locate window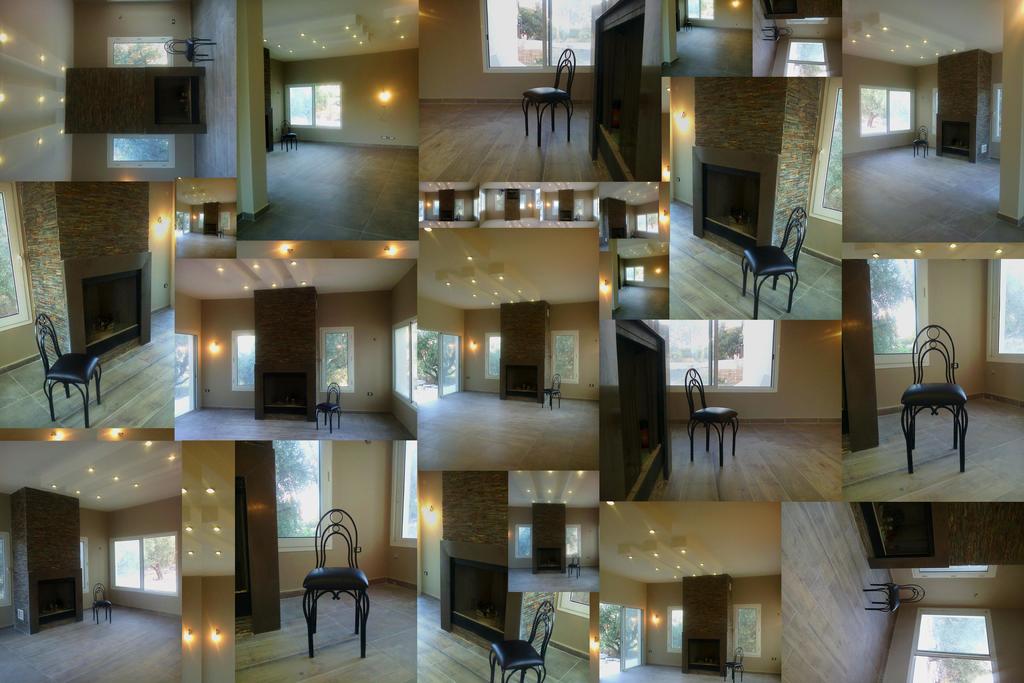
region(568, 527, 581, 555)
